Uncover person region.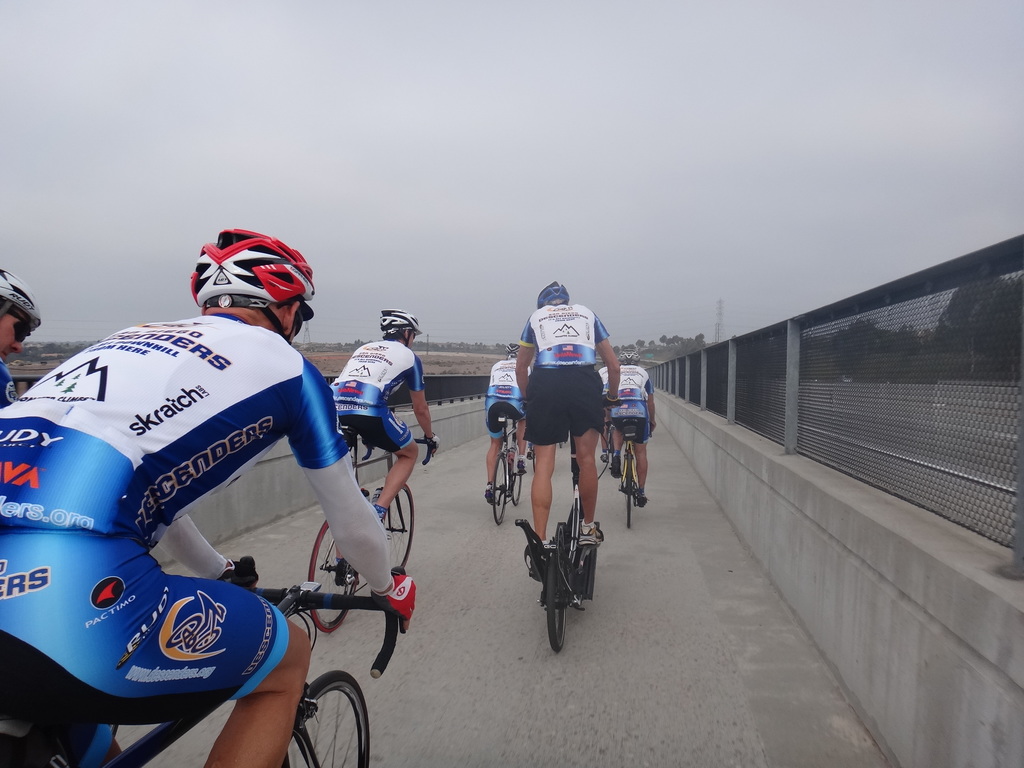
Uncovered: x1=593, y1=348, x2=657, y2=511.
